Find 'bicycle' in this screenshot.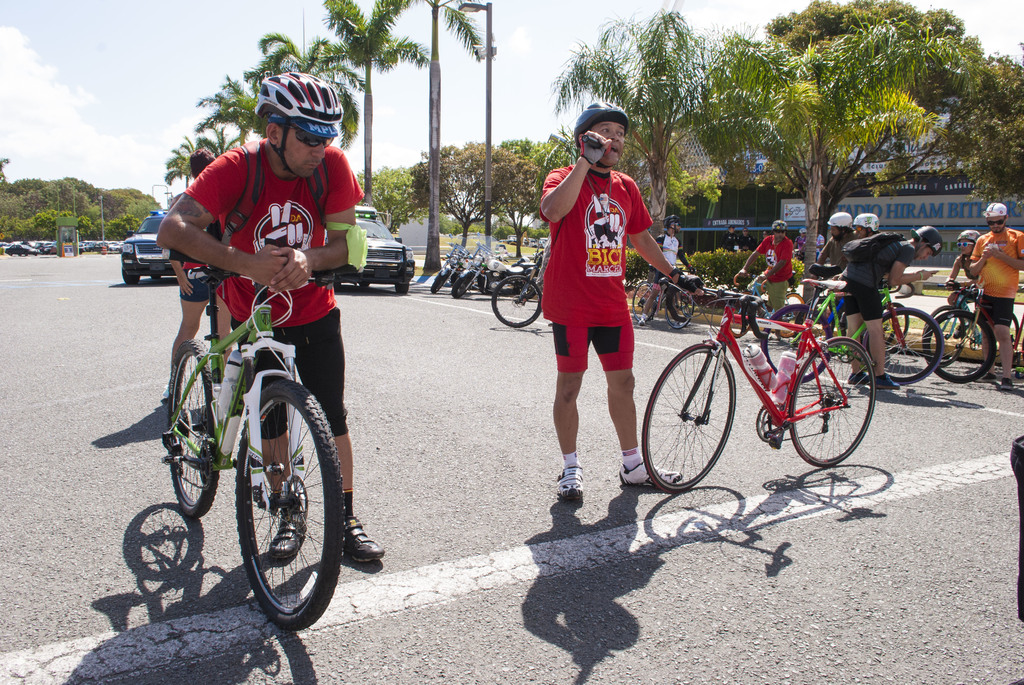
The bounding box for 'bicycle' is [x1=650, y1=262, x2=892, y2=484].
